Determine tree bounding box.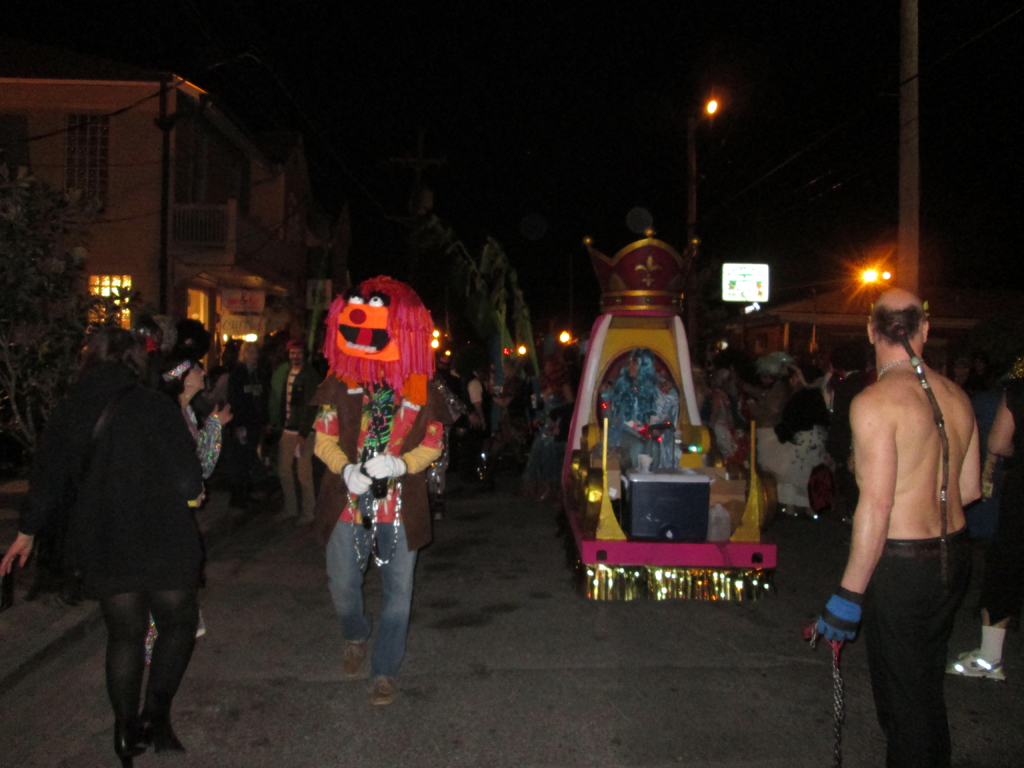
Determined: {"x1": 0, "y1": 141, "x2": 158, "y2": 468}.
